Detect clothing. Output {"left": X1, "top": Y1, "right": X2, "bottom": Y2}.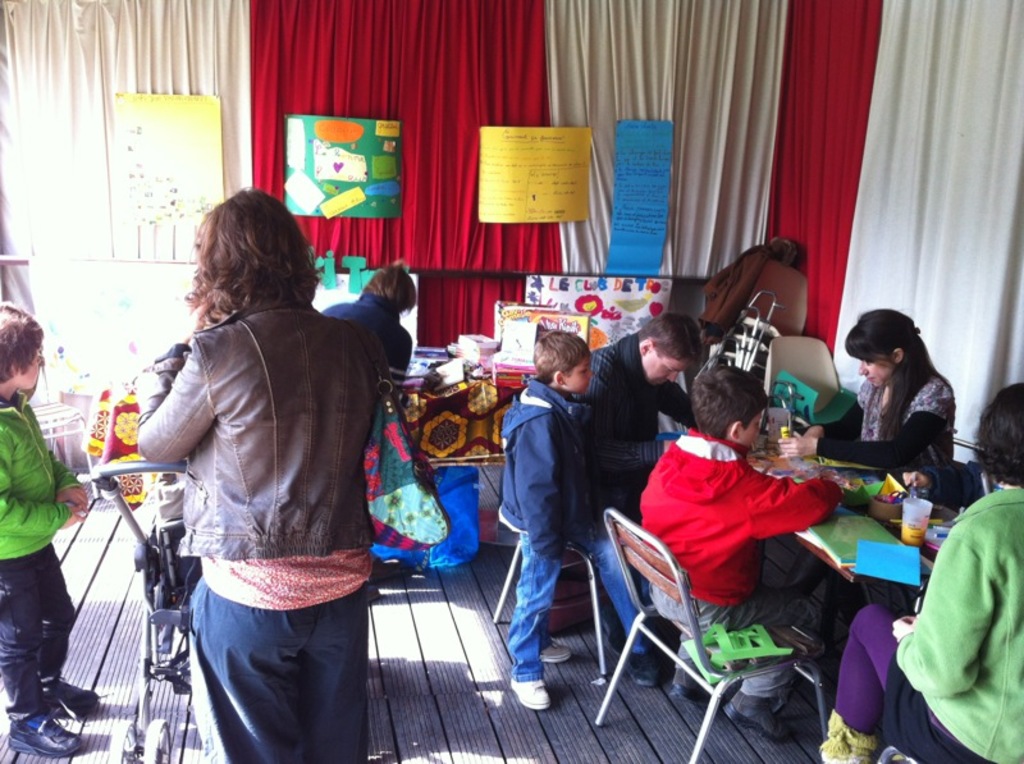
{"left": 575, "top": 333, "right": 692, "bottom": 651}.
